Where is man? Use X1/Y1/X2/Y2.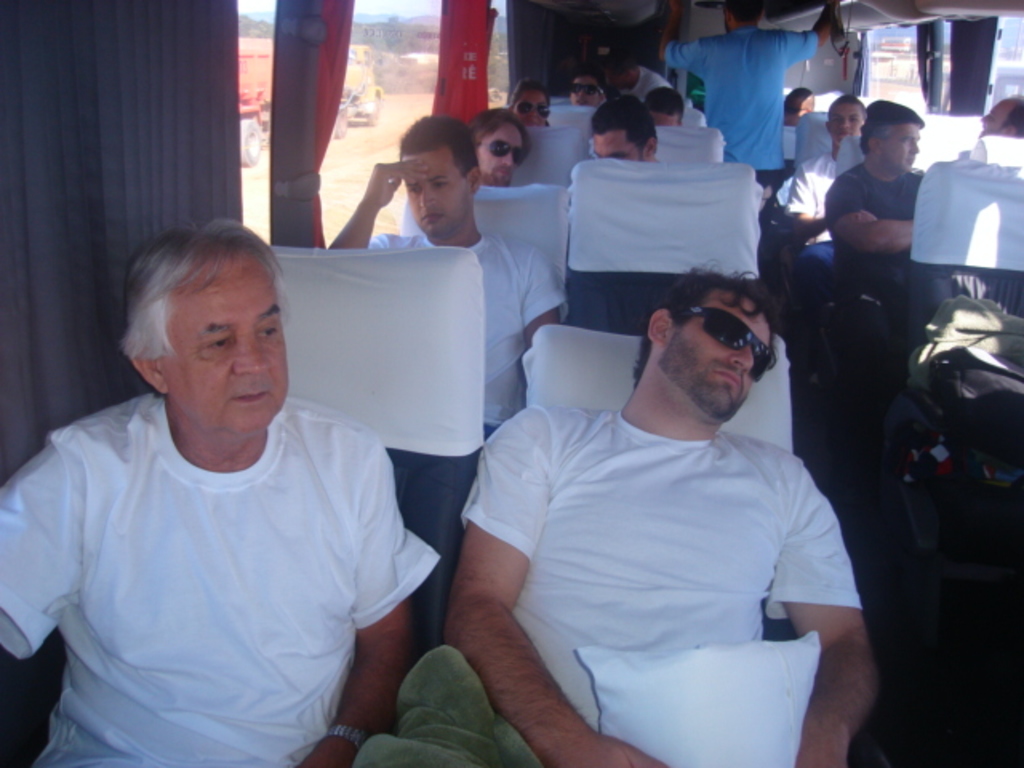
443/174/894/767.
